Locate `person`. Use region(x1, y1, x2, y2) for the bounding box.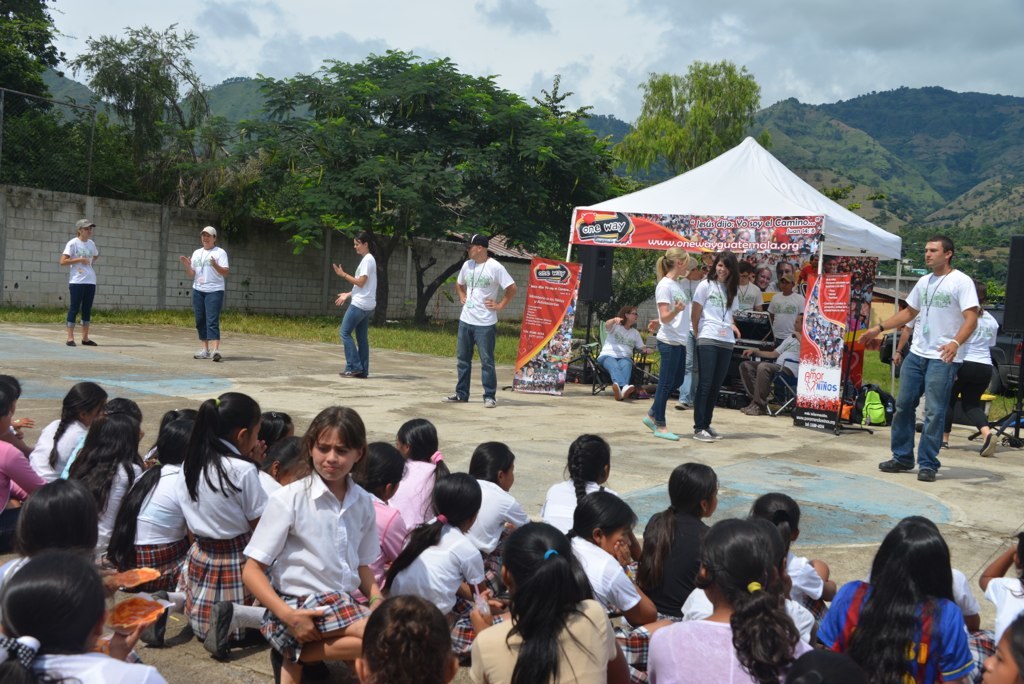
region(642, 520, 810, 683).
